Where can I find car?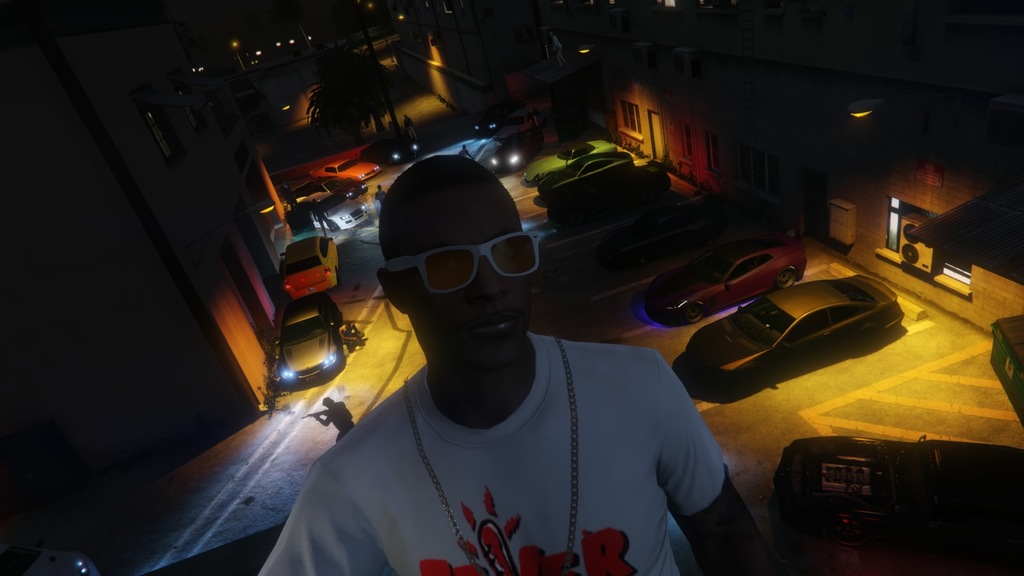
You can find it at select_region(293, 191, 379, 230).
